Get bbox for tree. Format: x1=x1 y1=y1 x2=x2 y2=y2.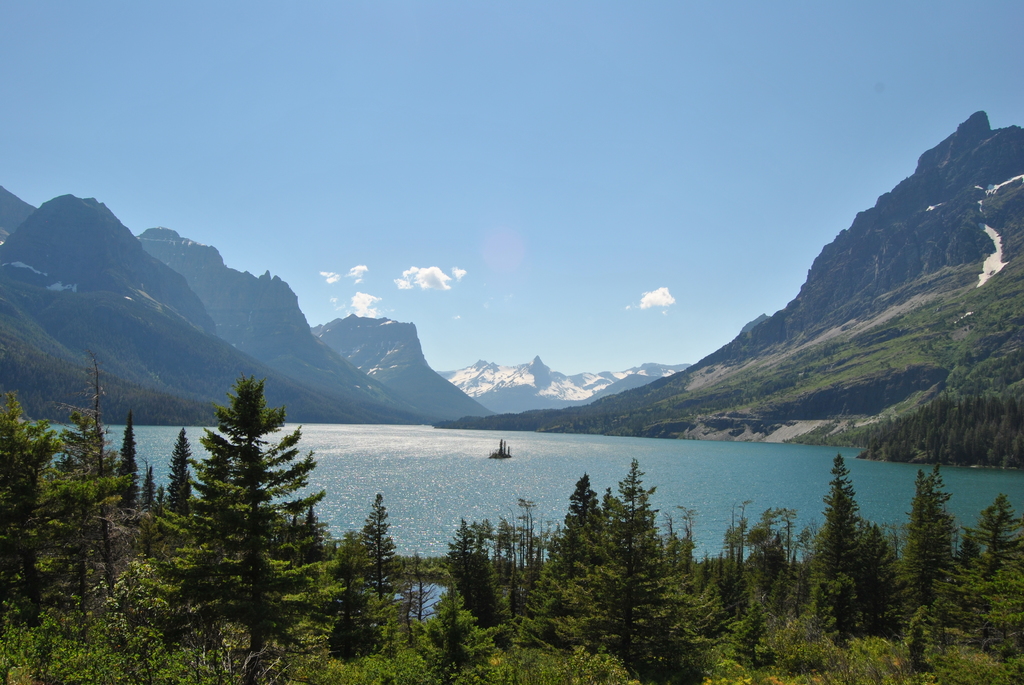
x1=151 y1=356 x2=334 y2=649.
